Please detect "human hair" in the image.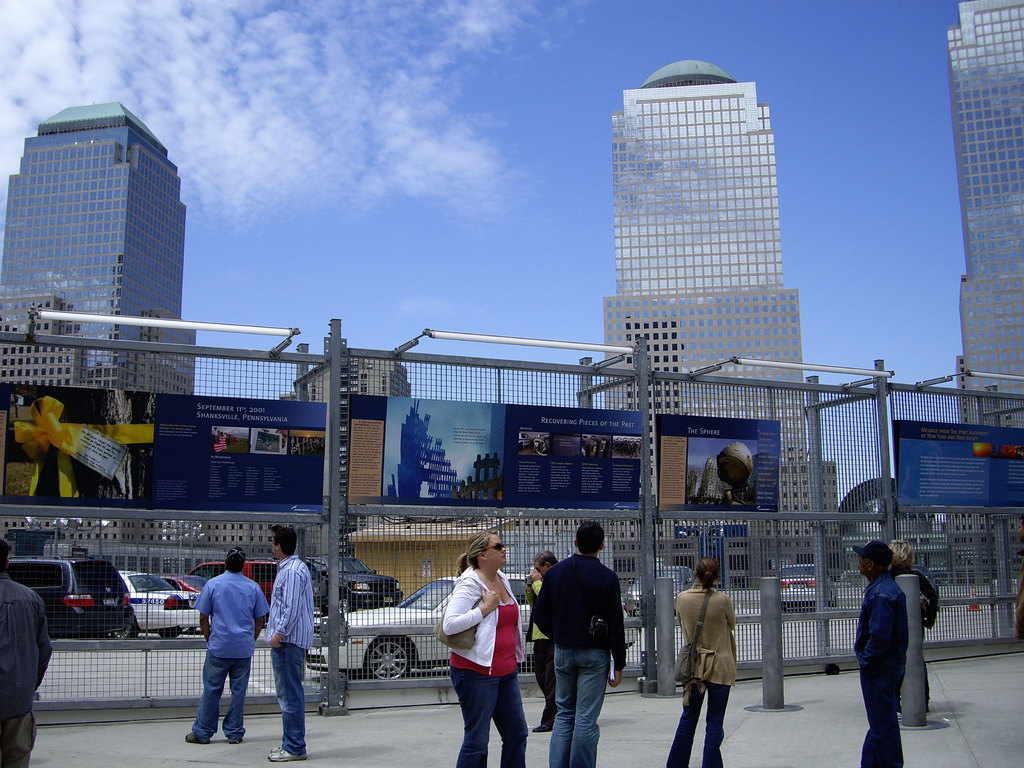
531, 550, 559, 561.
